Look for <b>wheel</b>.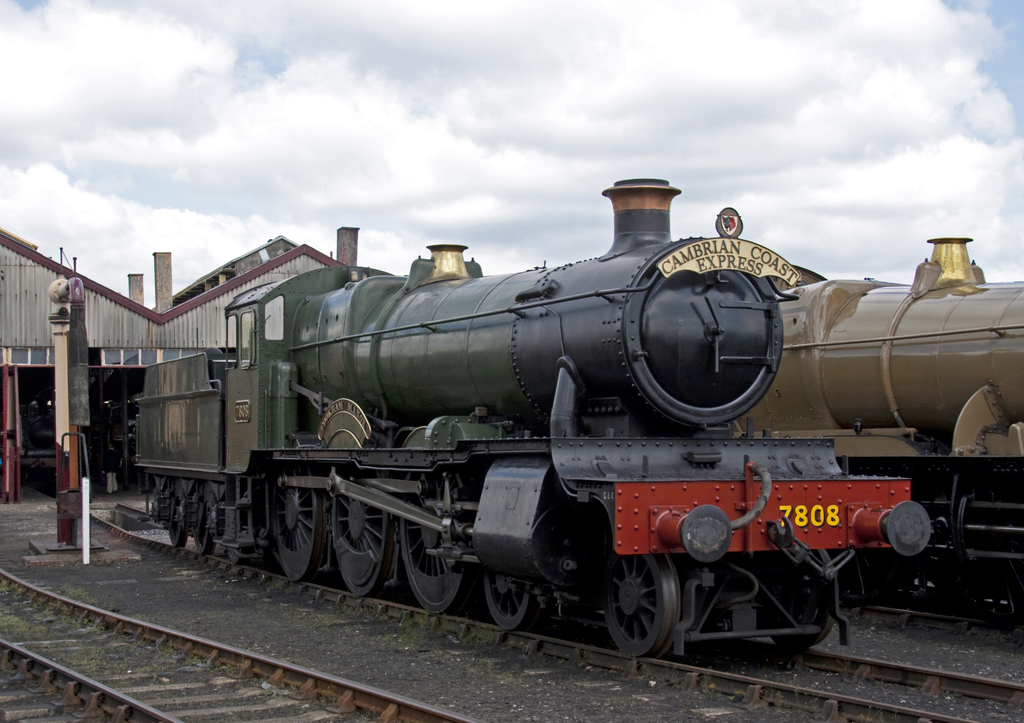
Found: [477, 544, 531, 630].
